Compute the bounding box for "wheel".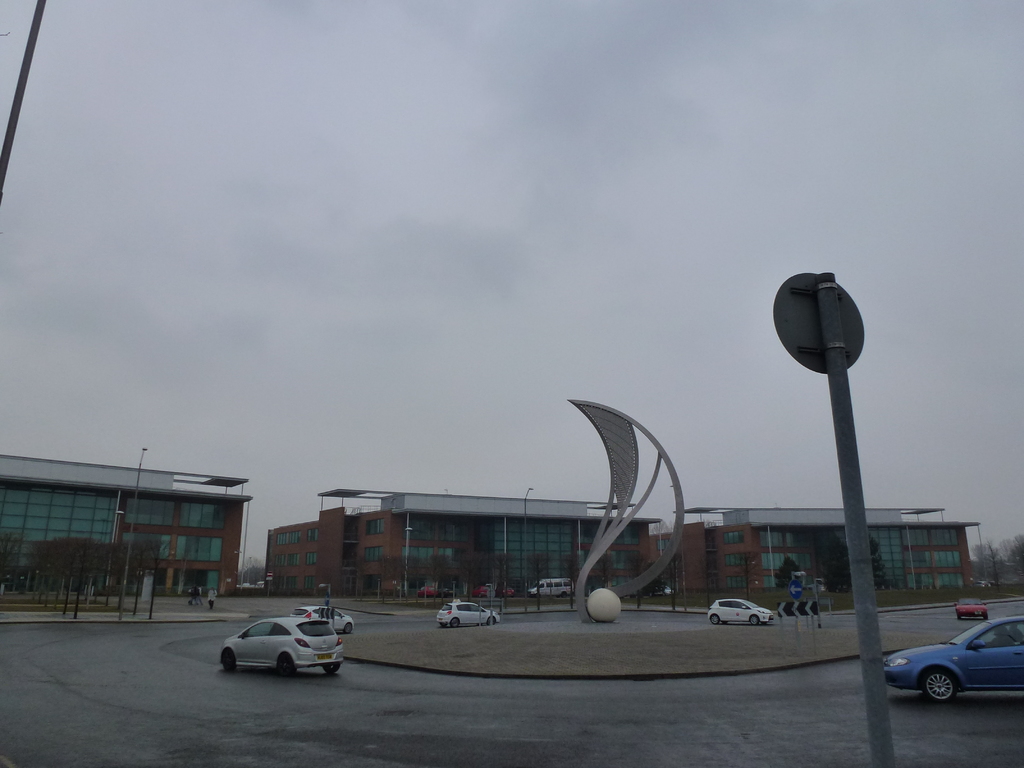
left=279, top=654, right=296, bottom=675.
